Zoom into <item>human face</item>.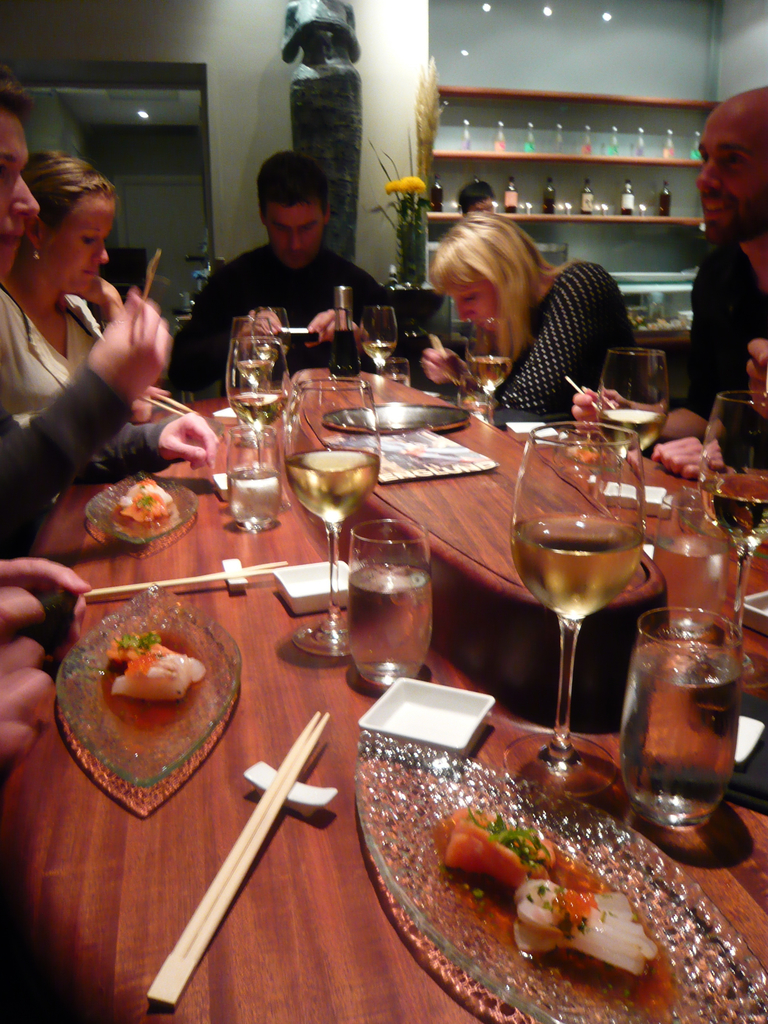
Zoom target: 0:111:38:279.
